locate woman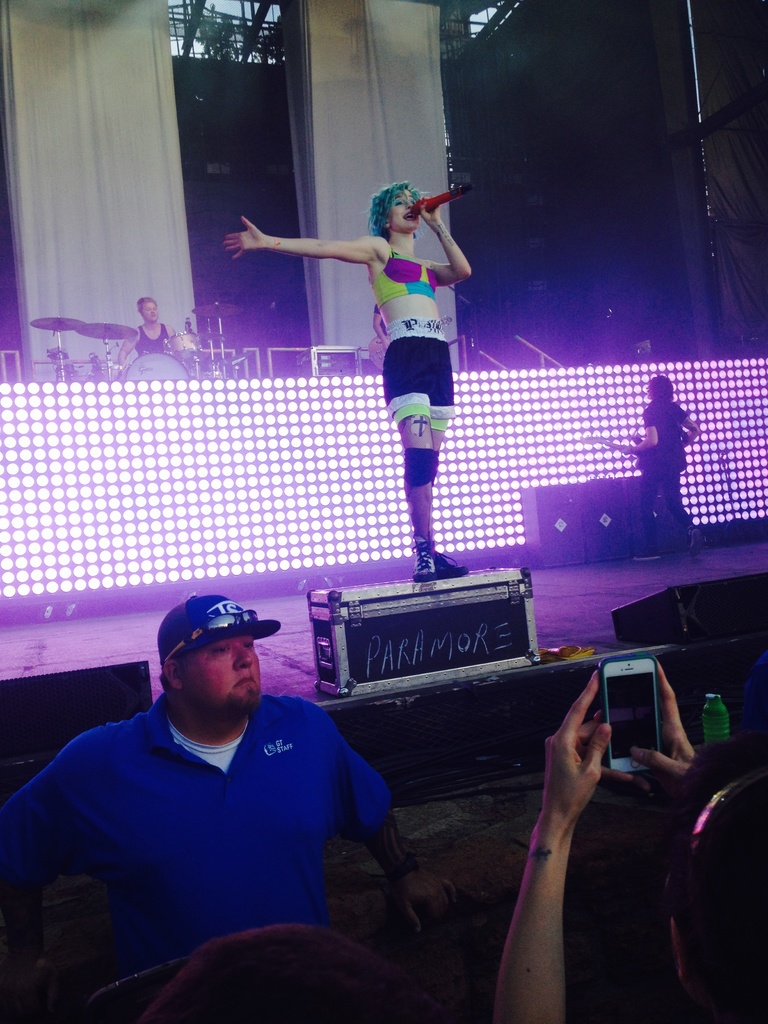
bbox=[253, 181, 497, 552]
